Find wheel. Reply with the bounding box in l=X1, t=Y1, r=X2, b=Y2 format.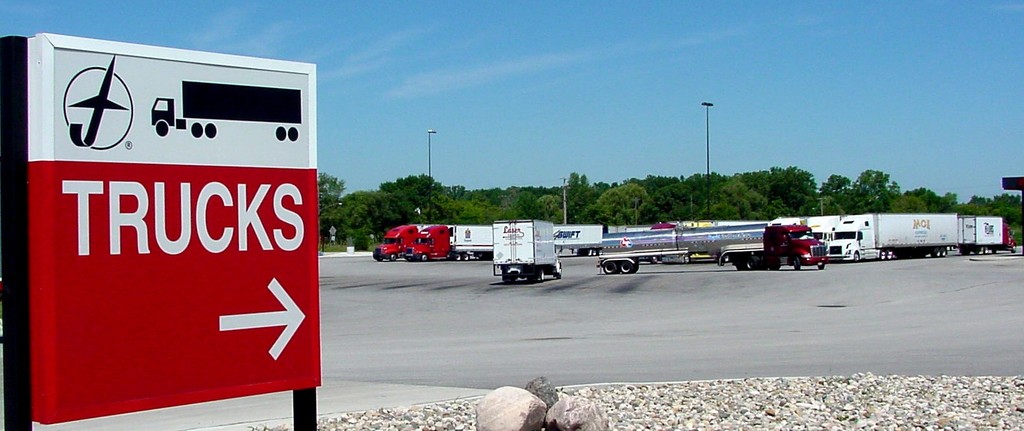
l=889, t=248, r=893, b=259.
